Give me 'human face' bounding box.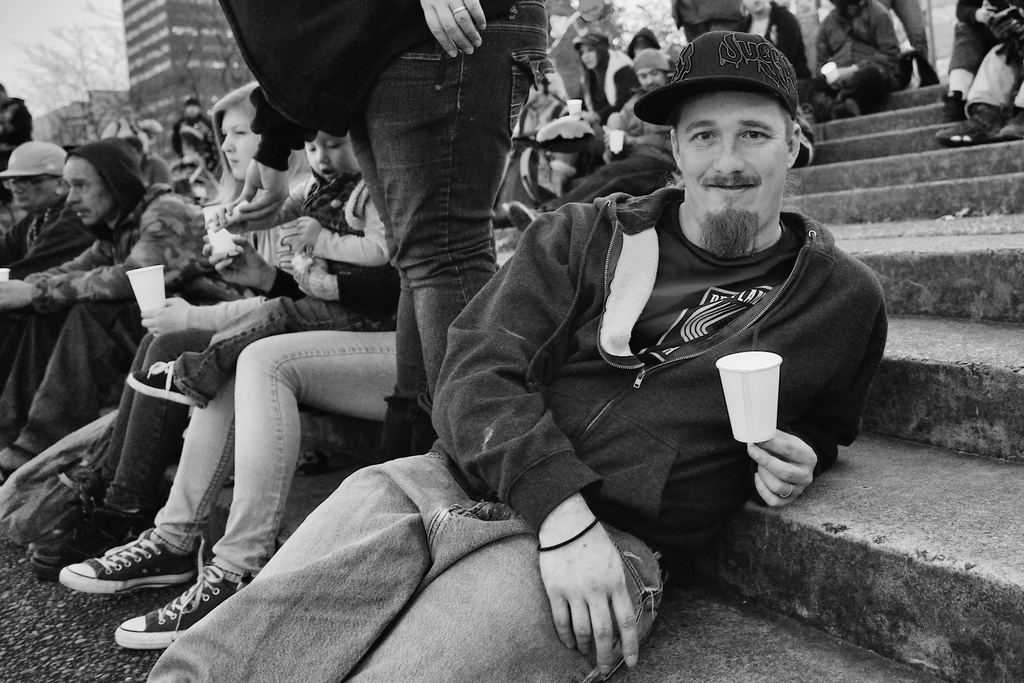
x1=582, y1=47, x2=596, y2=68.
